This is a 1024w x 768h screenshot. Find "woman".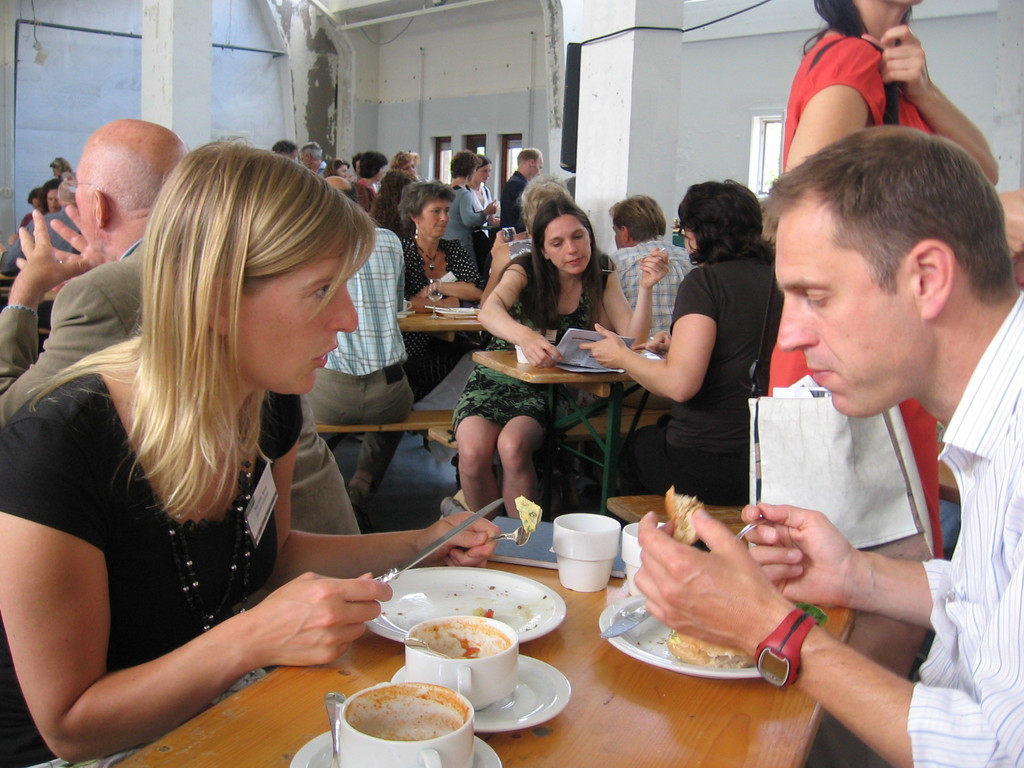
Bounding box: x1=399 y1=177 x2=486 y2=397.
